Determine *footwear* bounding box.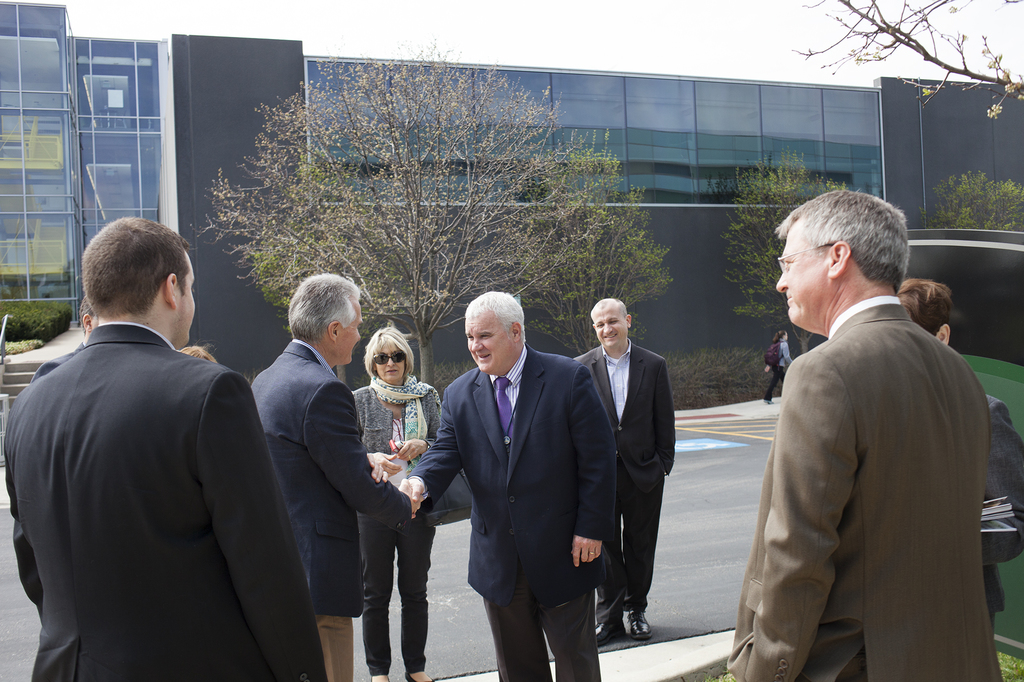
Determined: [left=628, top=608, right=653, bottom=640].
